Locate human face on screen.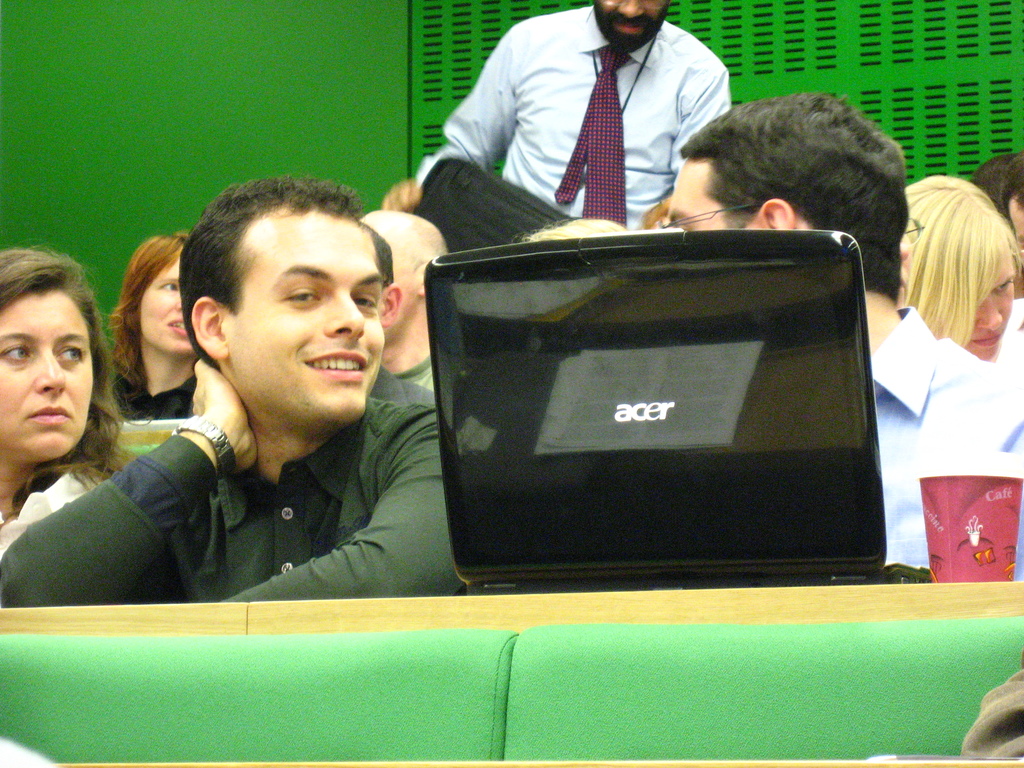
On screen at 668/159/758/234.
